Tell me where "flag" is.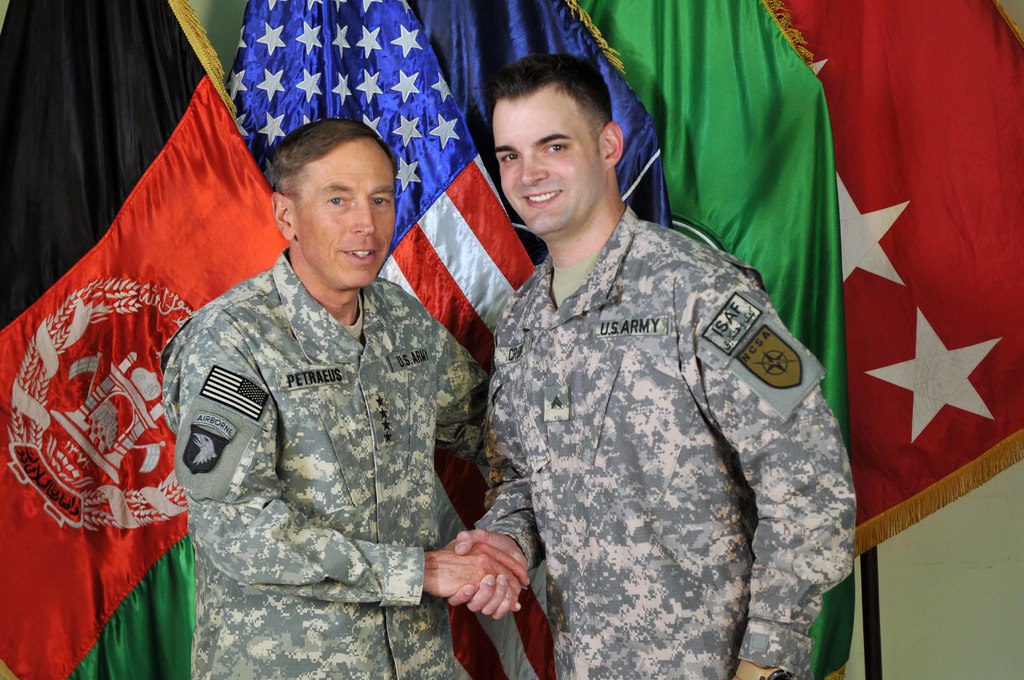
"flag" is at 584, 0, 867, 674.
